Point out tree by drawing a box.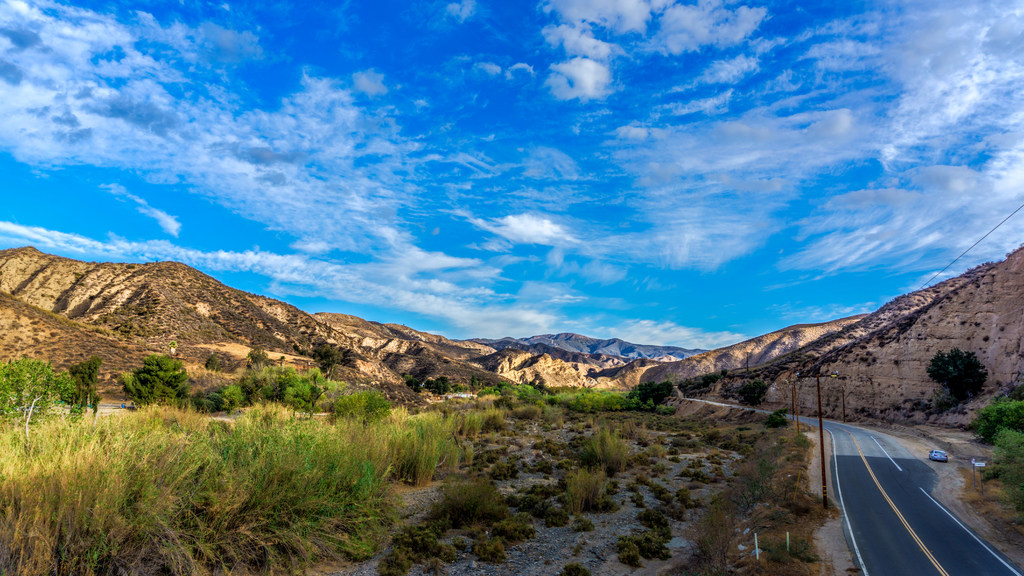
locate(0, 362, 69, 443).
